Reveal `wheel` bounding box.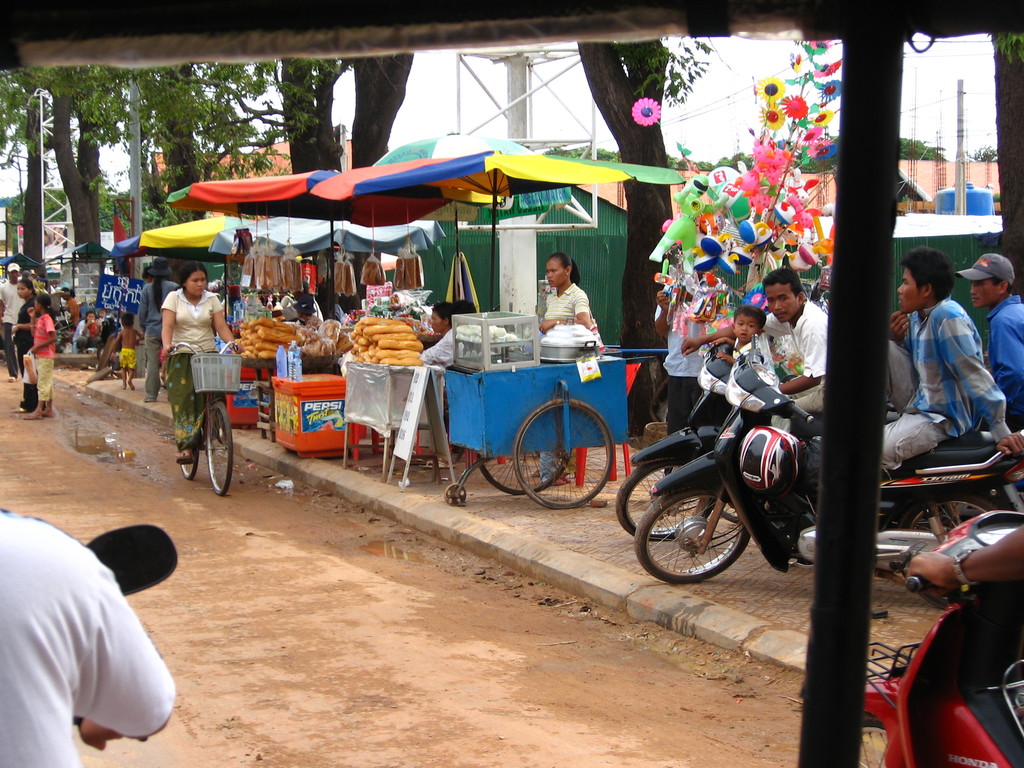
Revealed: select_region(207, 402, 232, 495).
